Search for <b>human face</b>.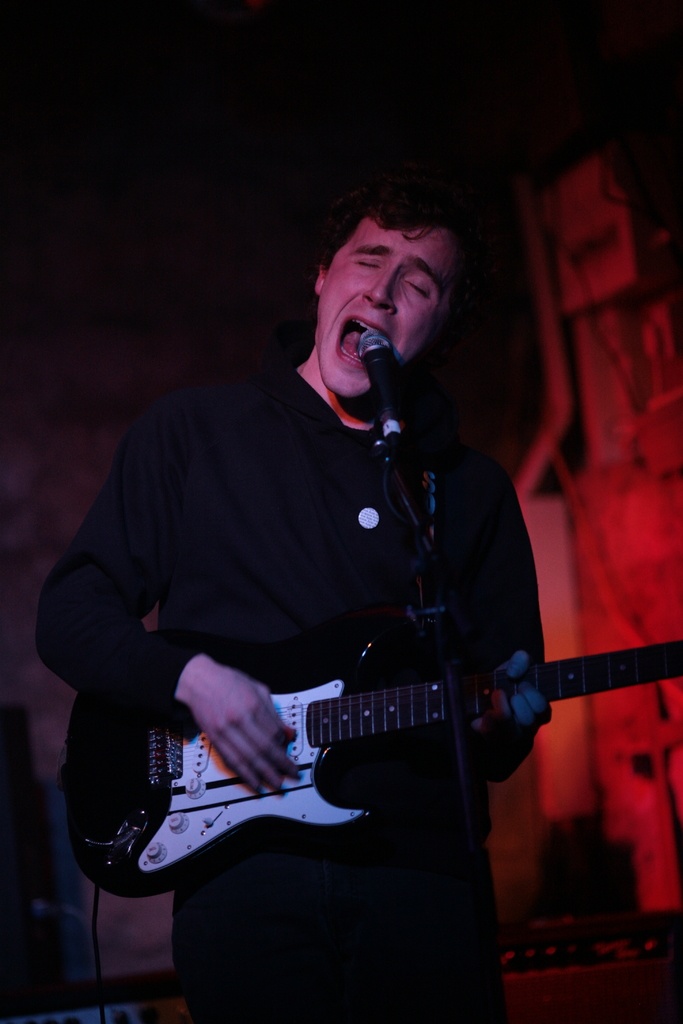
Found at bbox=[313, 232, 452, 399].
